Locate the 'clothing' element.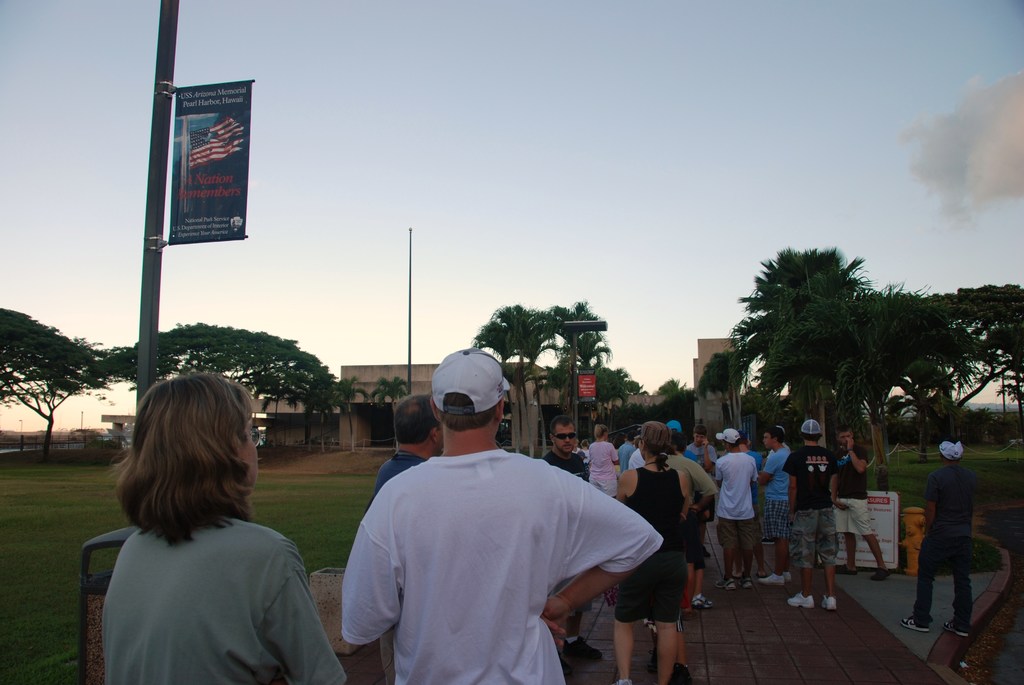
Element bbox: l=916, t=467, r=982, b=628.
